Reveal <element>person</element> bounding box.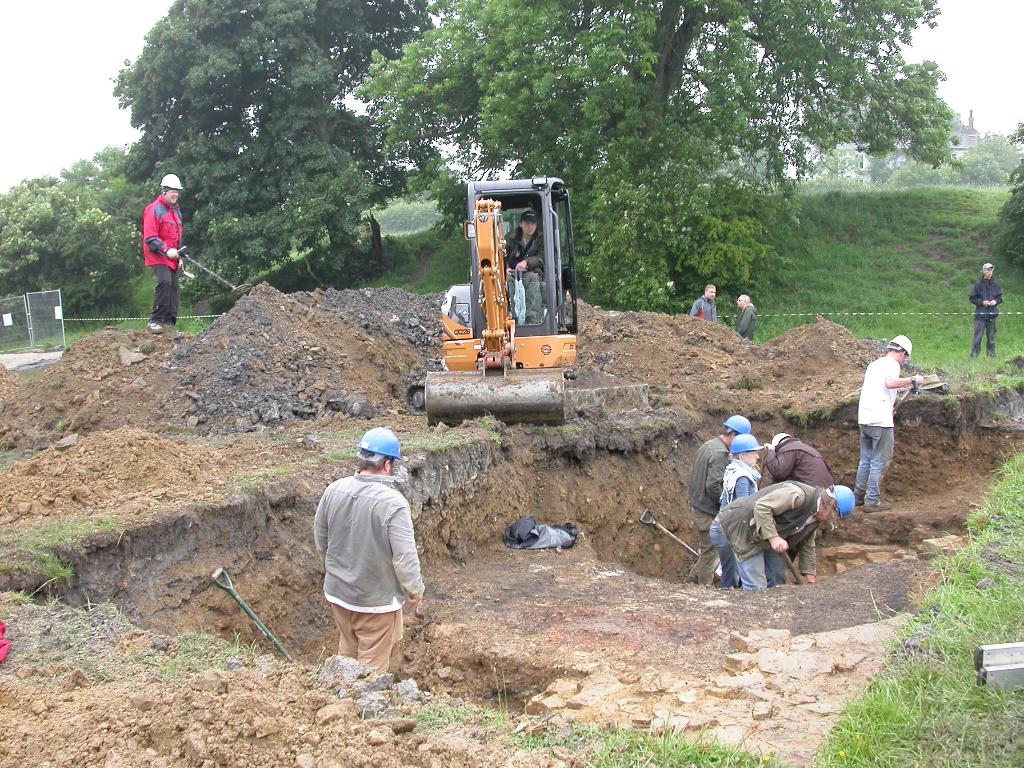
Revealed: 499,200,554,331.
